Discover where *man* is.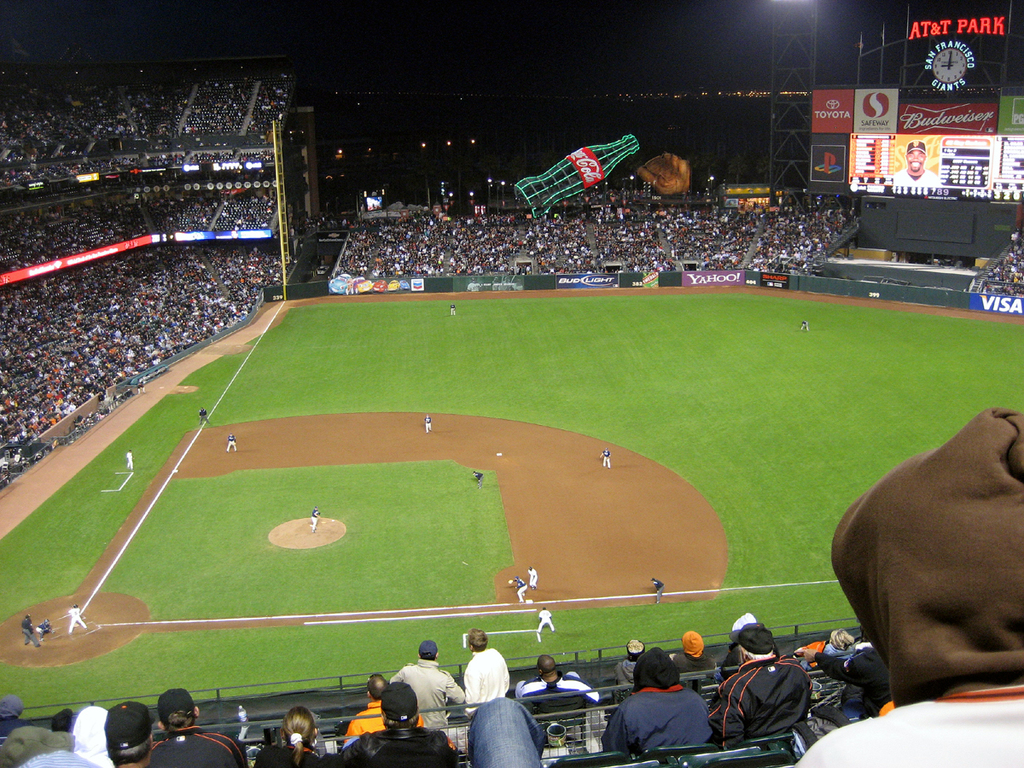
Discovered at 464/629/509/707.
